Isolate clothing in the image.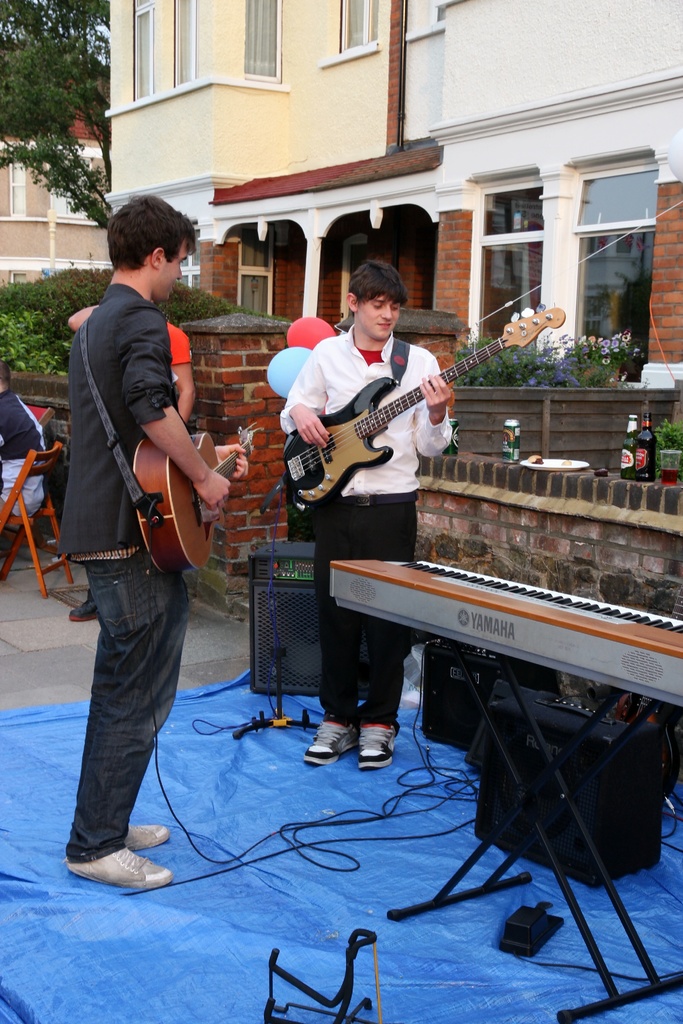
Isolated region: <bbox>277, 323, 454, 725</bbox>.
